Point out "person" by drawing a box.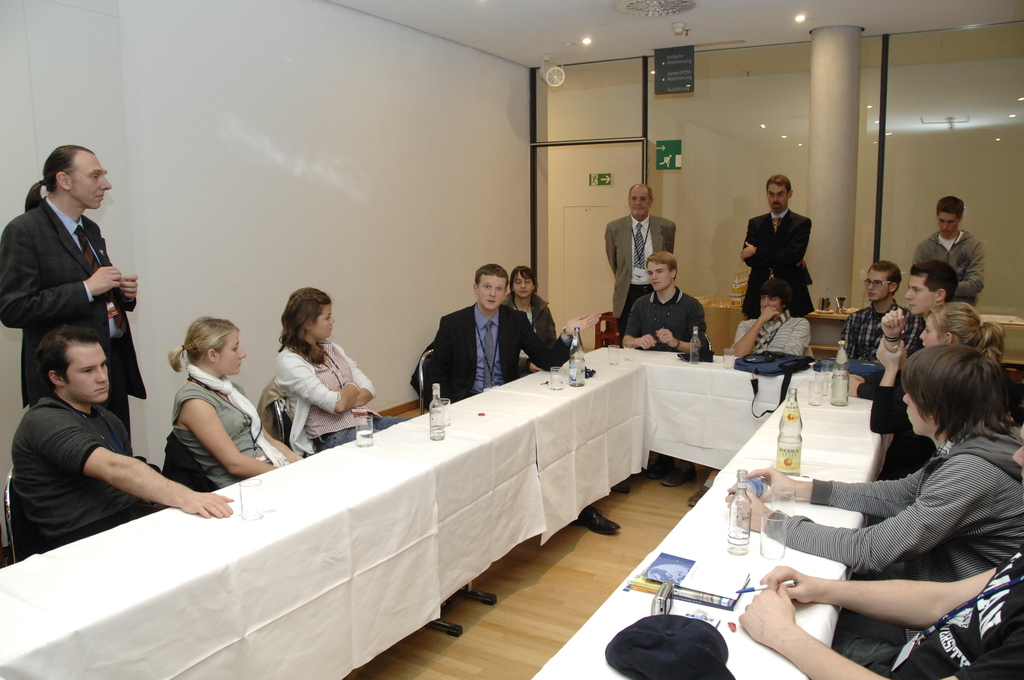
x1=730, y1=277, x2=815, y2=360.
